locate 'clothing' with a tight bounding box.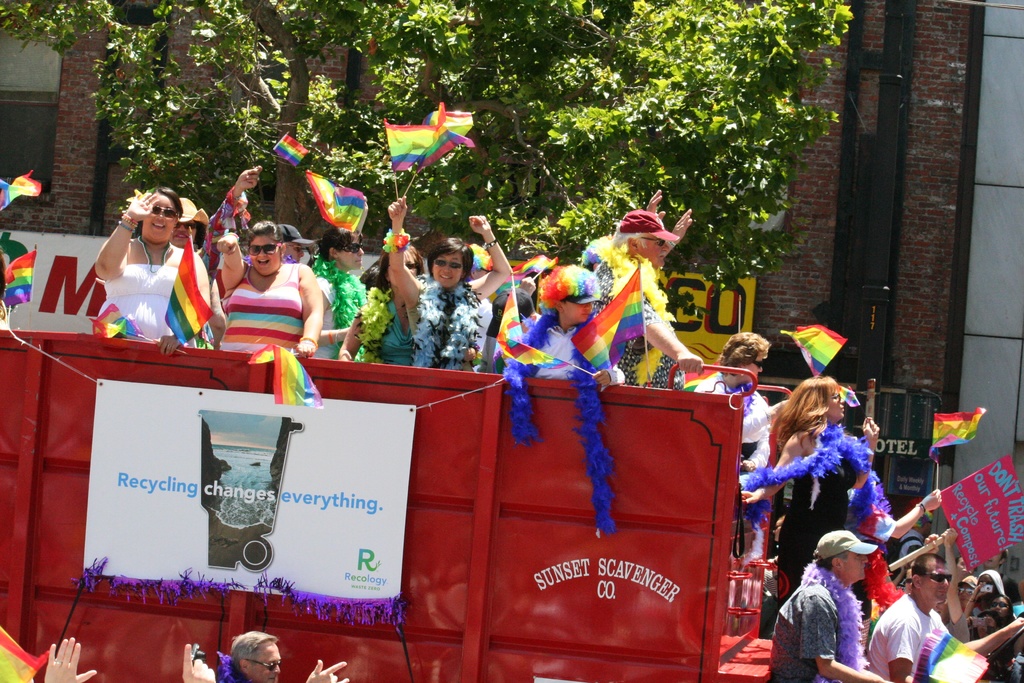
[left=695, top=366, right=781, bottom=582].
